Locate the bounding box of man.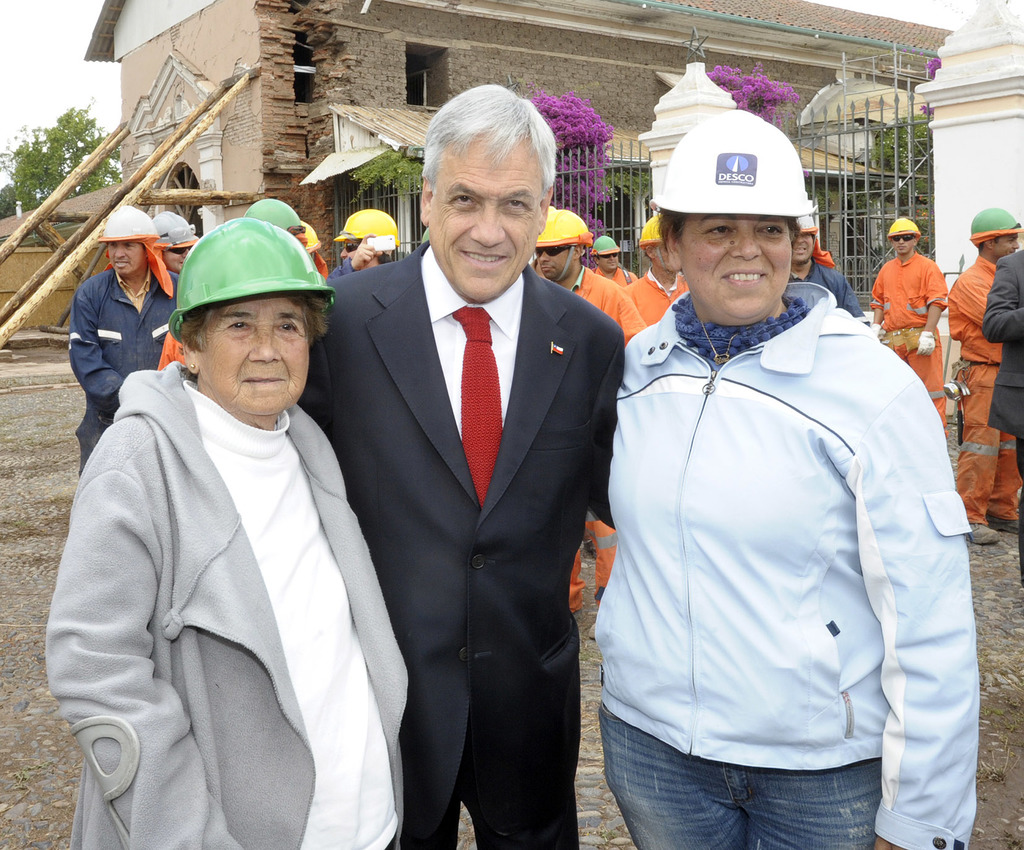
Bounding box: {"left": 588, "top": 235, "right": 639, "bottom": 294}.
